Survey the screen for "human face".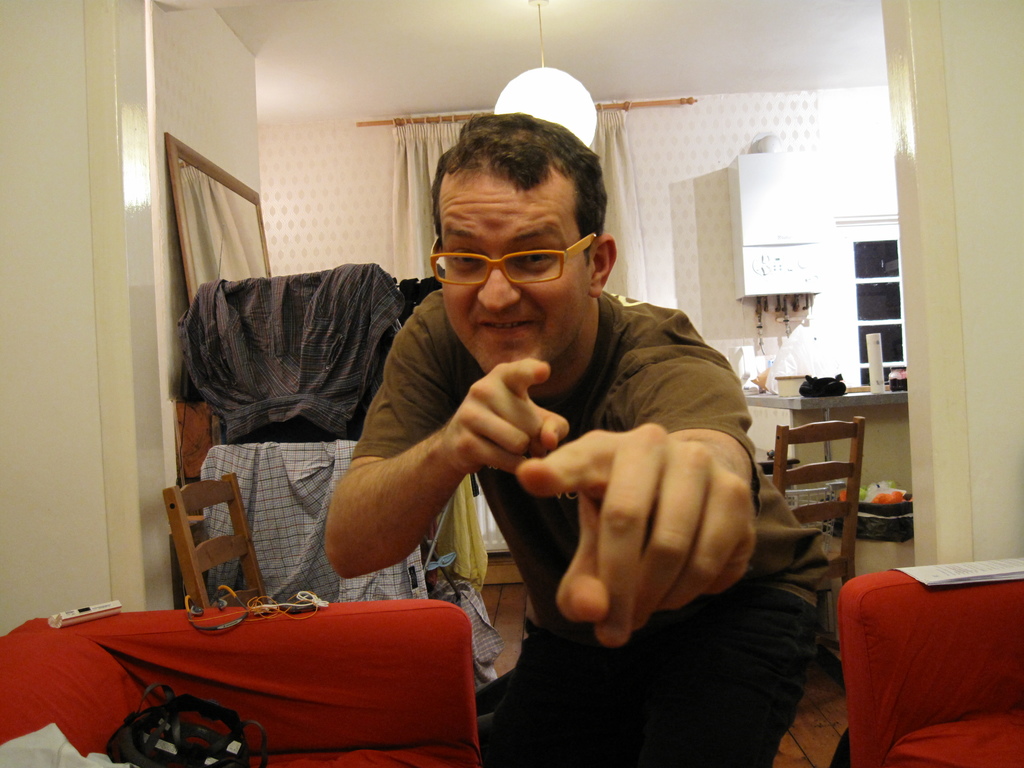
Survey found: l=437, t=184, r=588, b=374.
